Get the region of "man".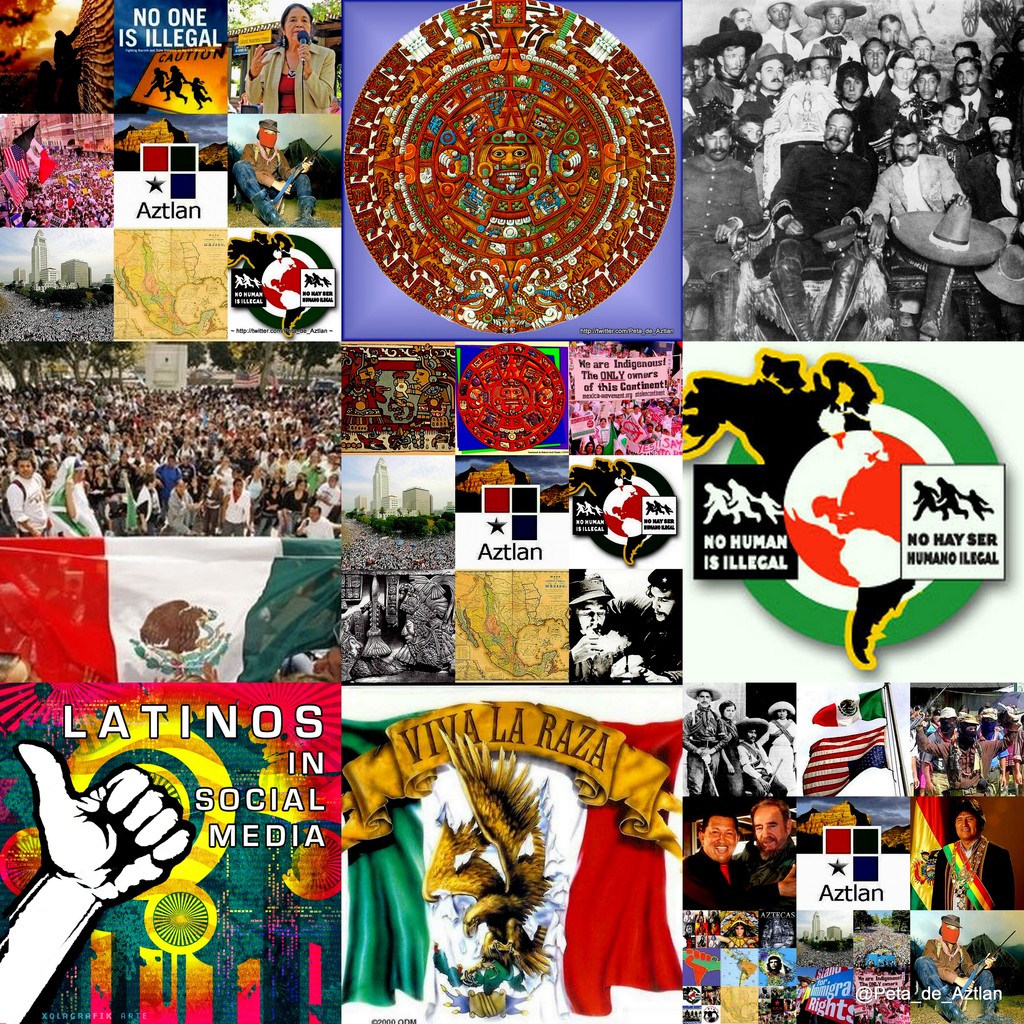
<bbox>233, 124, 326, 221</bbox>.
